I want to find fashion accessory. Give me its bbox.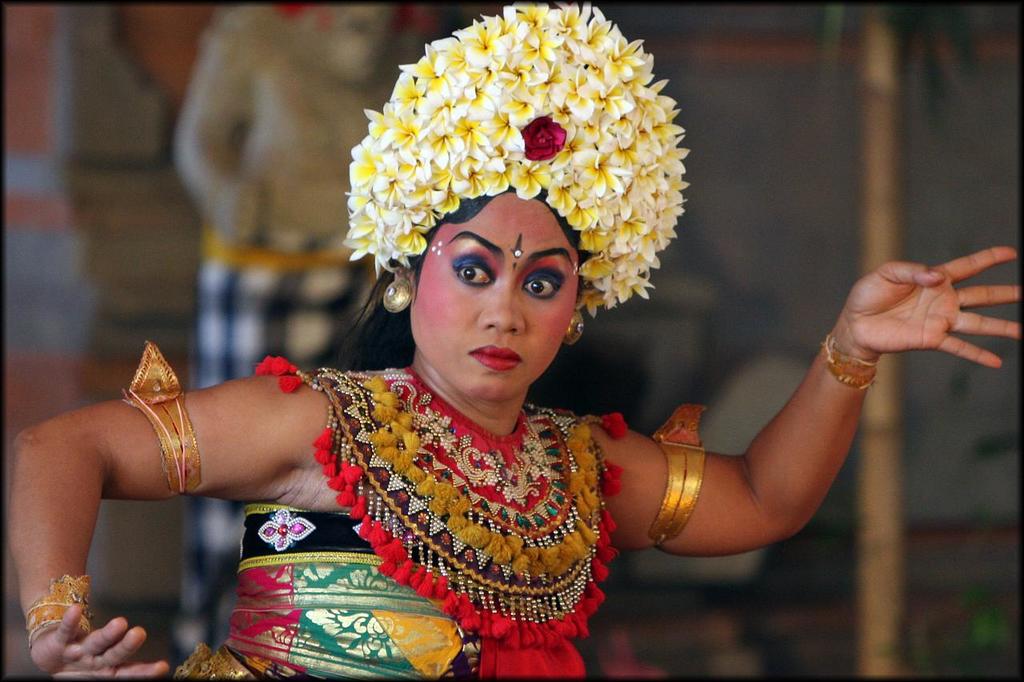
Rect(818, 334, 876, 395).
